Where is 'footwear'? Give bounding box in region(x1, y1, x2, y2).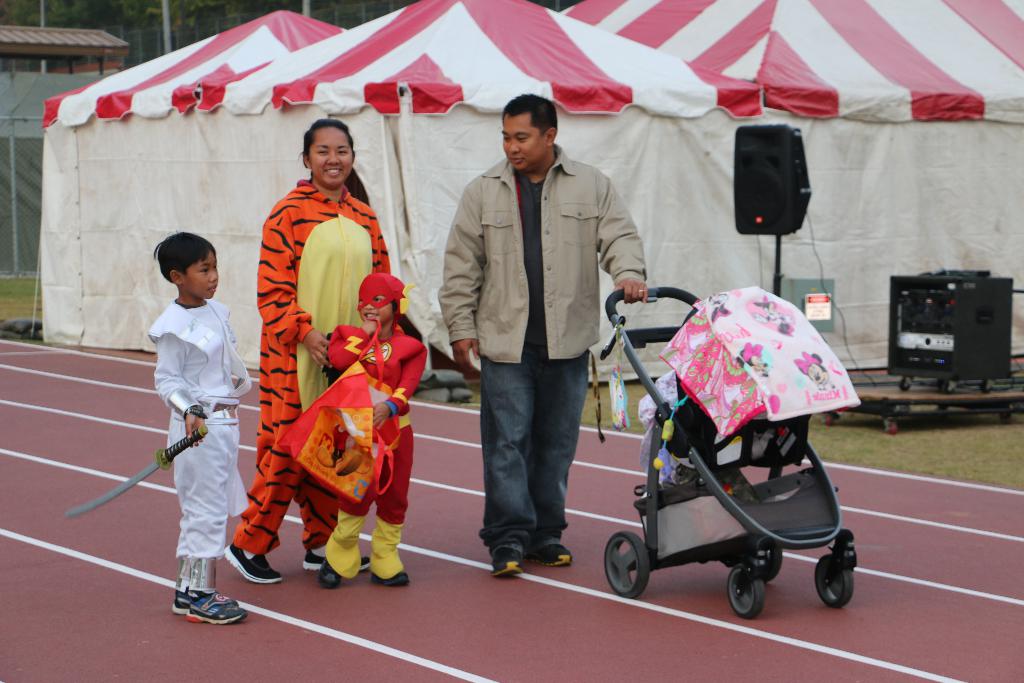
region(170, 591, 199, 616).
